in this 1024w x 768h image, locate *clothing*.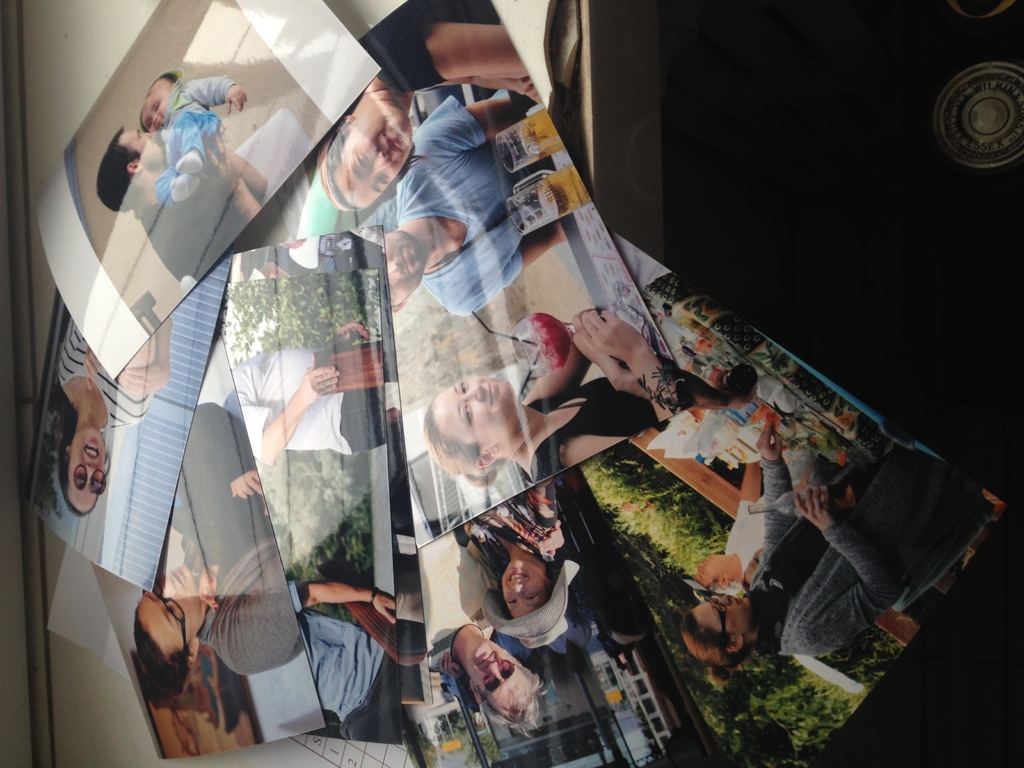
Bounding box: l=733, t=376, r=988, b=675.
